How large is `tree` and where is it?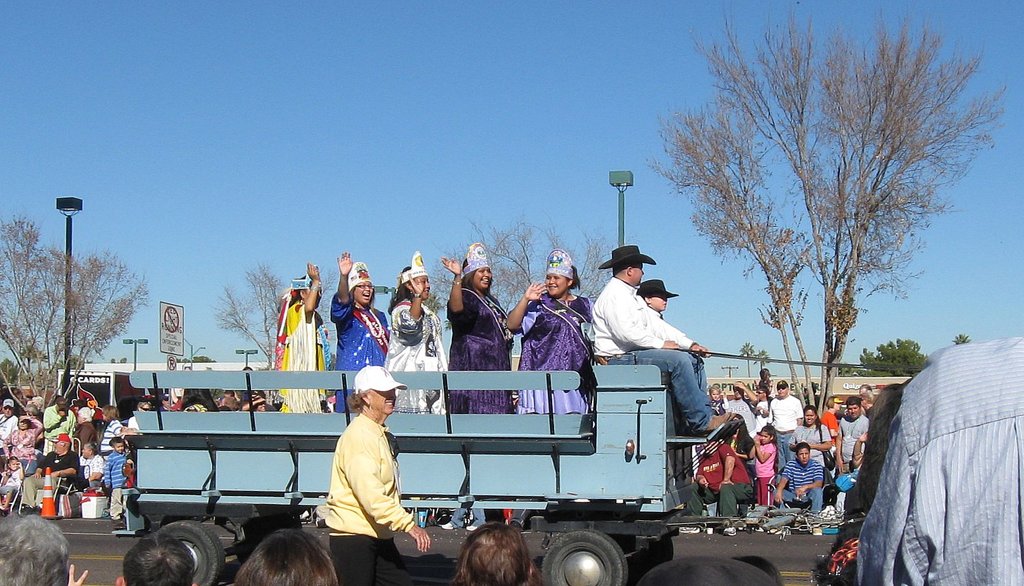
Bounding box: rect(750, 344, 785, 384).
